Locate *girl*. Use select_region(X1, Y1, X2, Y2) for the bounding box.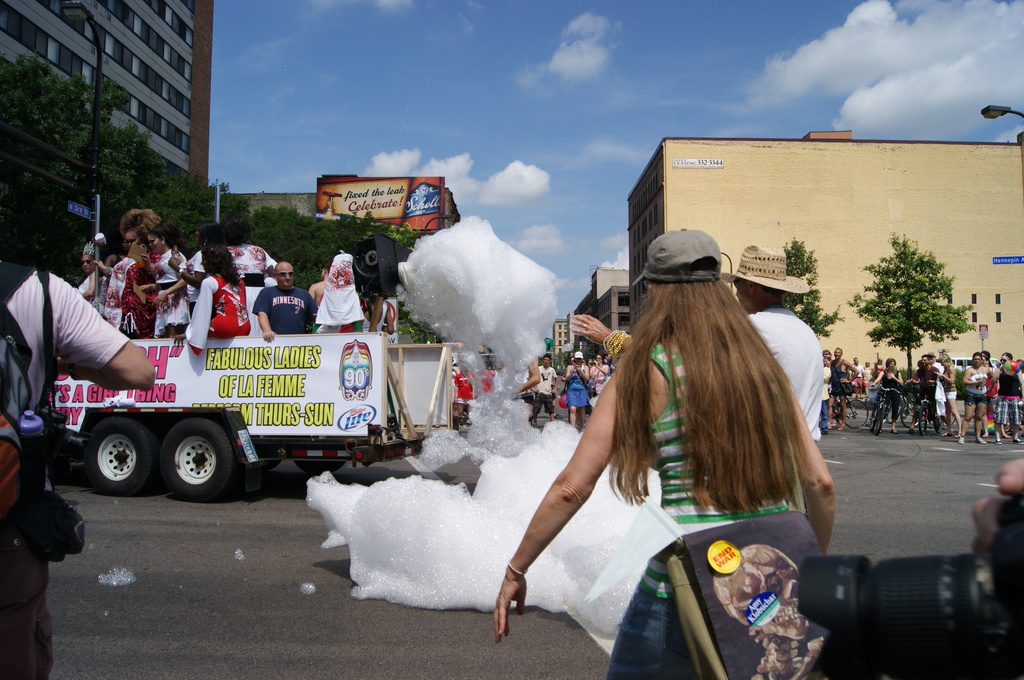
select_region(563, 350, 589, 430).
